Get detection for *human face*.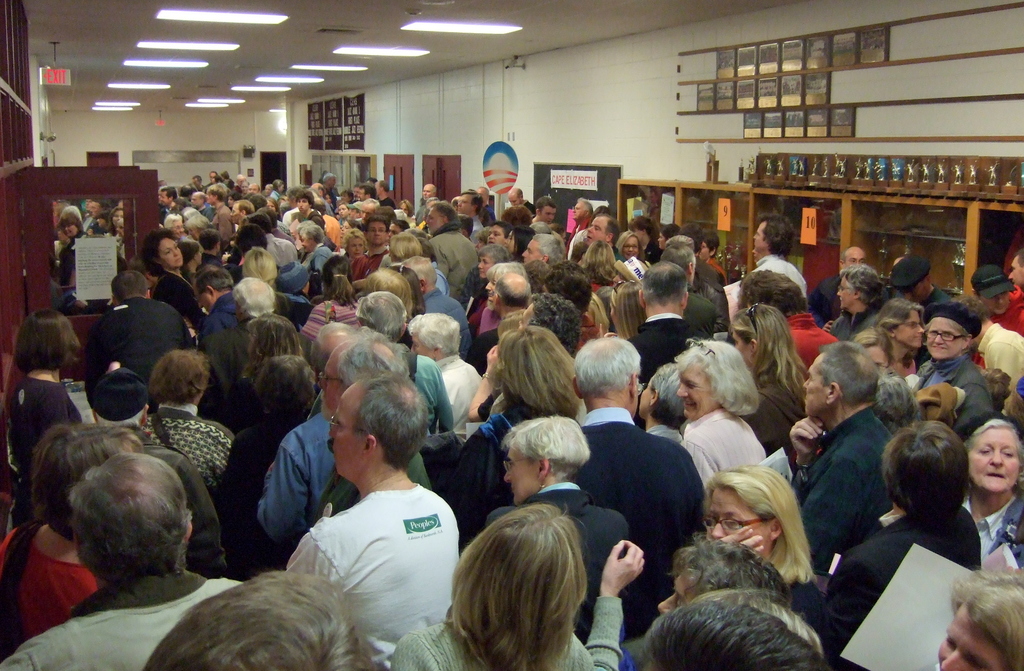
Detection: bbox(519, 305, 534, 328).
